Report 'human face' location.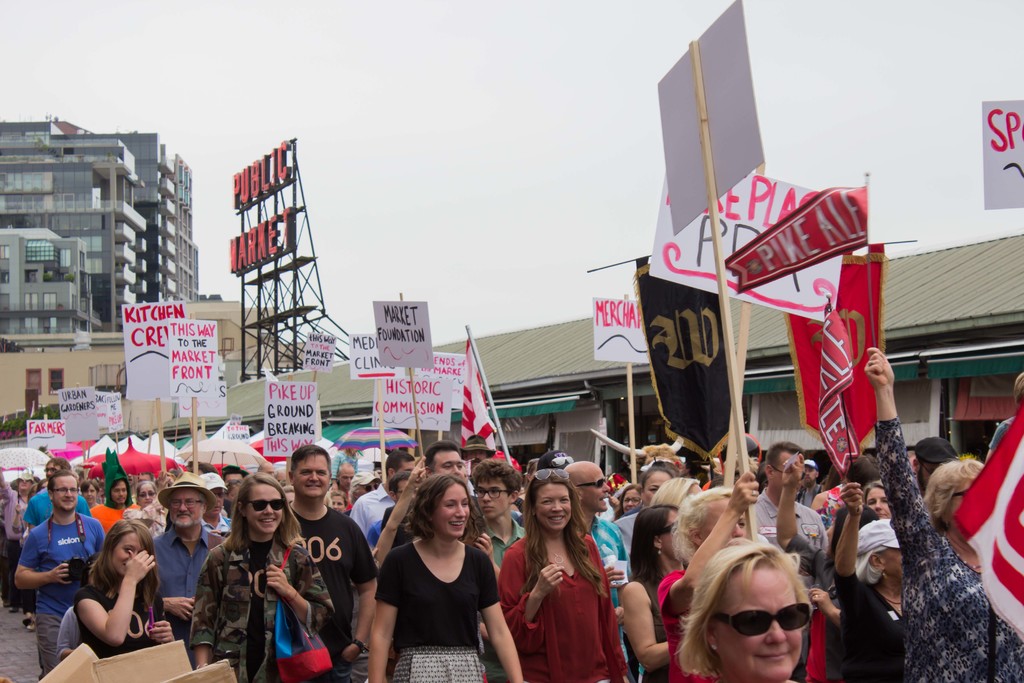
Report: bbox(56, 478, 81, 515).
